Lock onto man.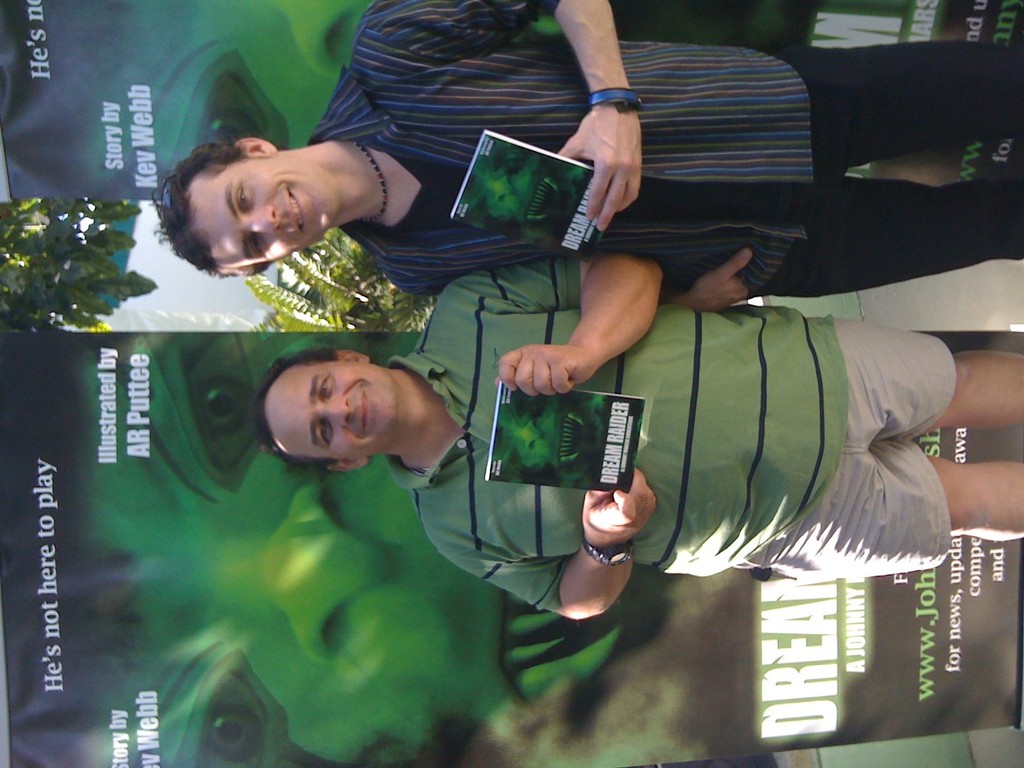
Locked: box(248, 255, 1023, 624).
